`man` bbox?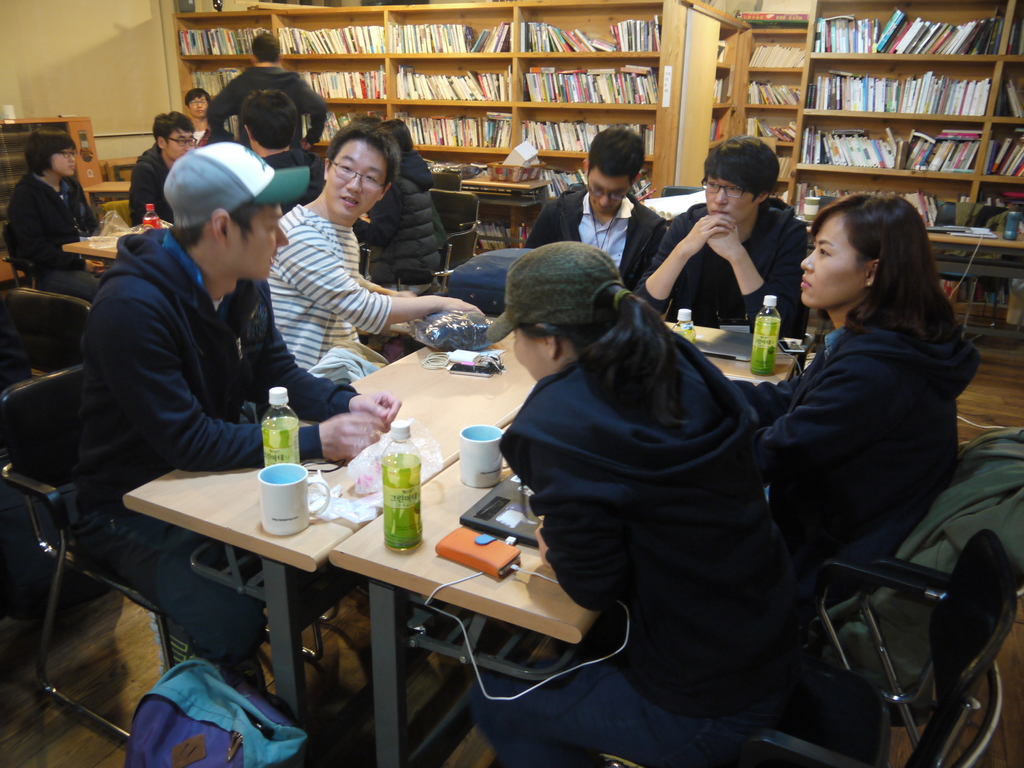
[184, 86, 211, 143]
